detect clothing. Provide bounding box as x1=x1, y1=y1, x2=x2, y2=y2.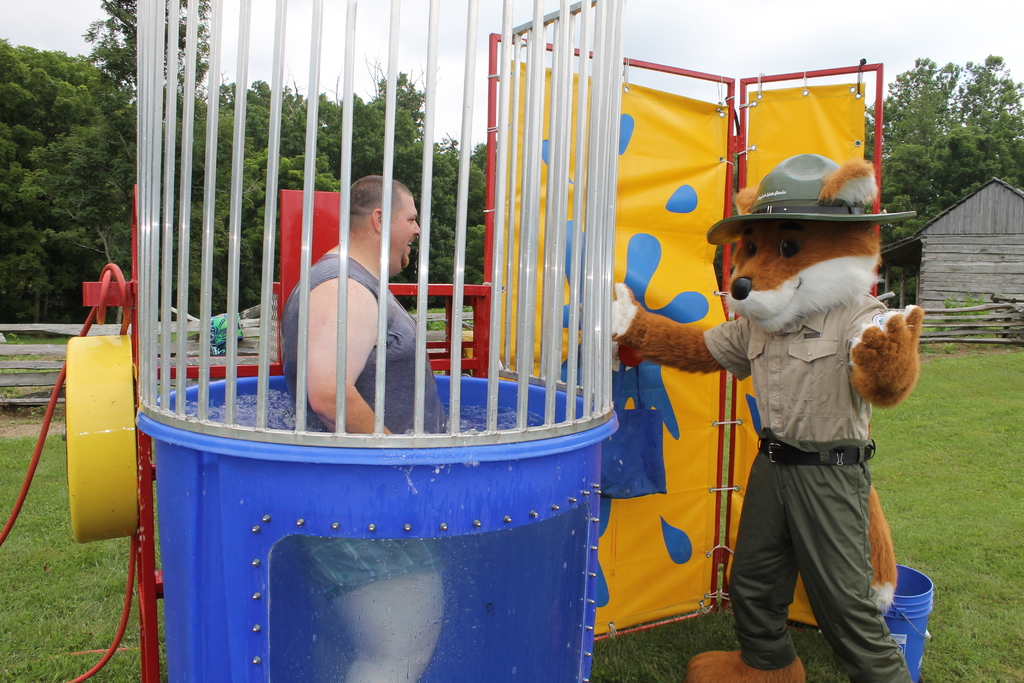
x1=284, y1=251, x2=463, y2=609.
